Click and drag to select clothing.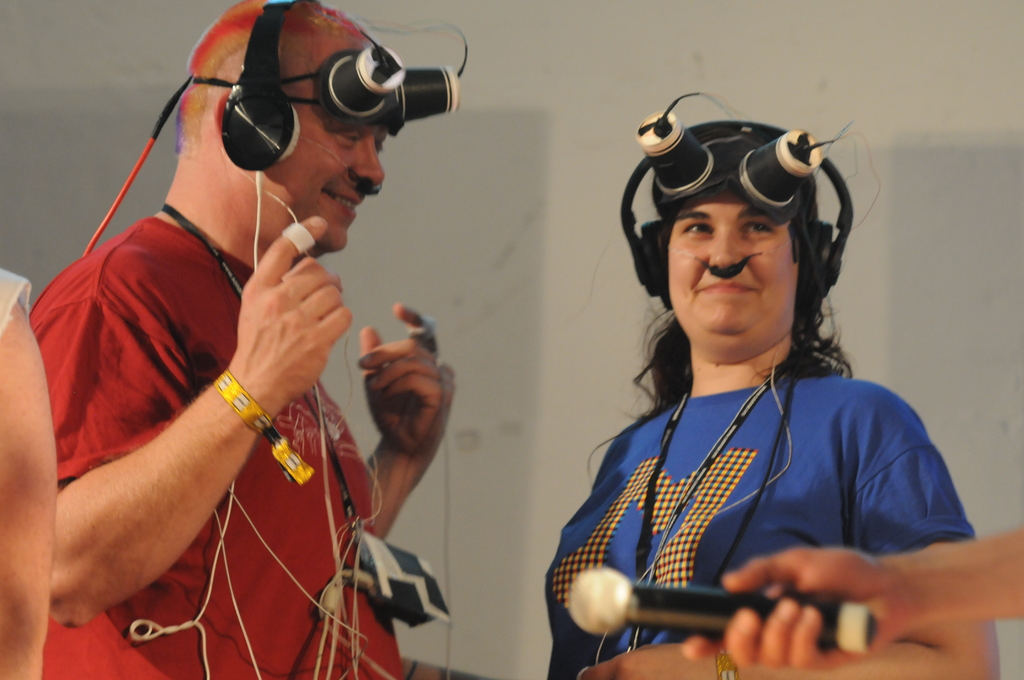
Selection: rect(517, 326, 1004, 657).
